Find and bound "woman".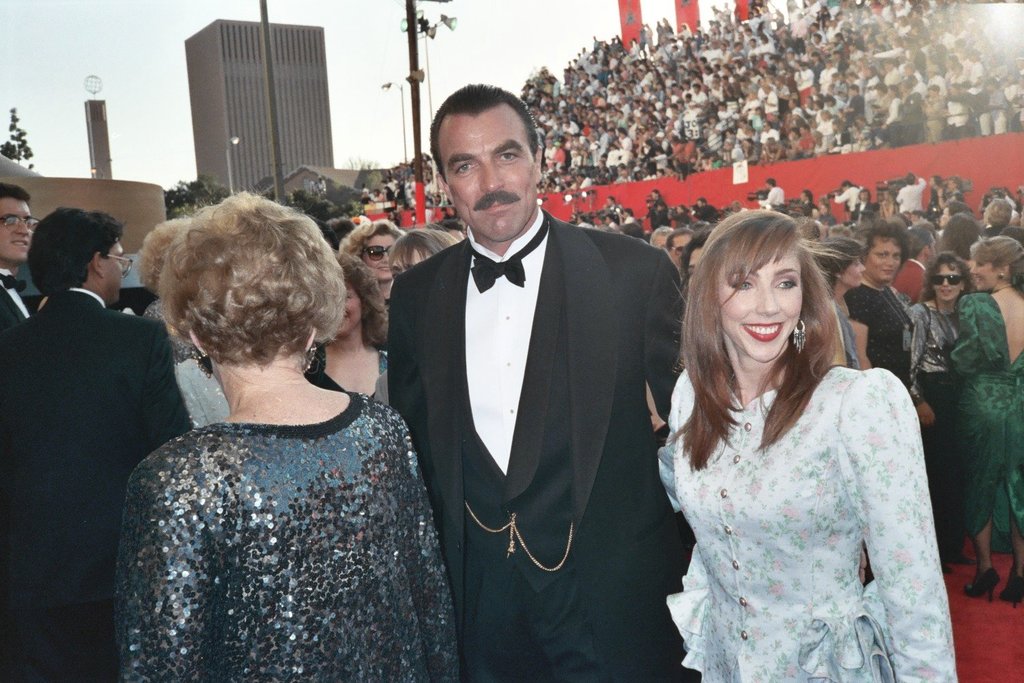
Bound: bbox(305, 250, 389, 400).
